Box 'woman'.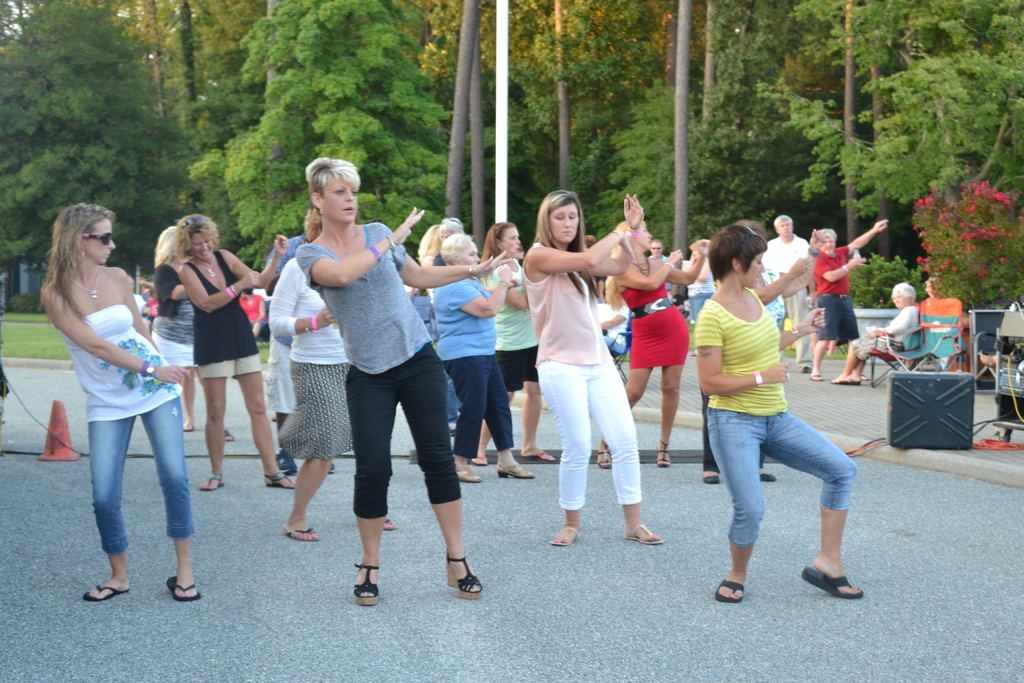
bbox(292, 158, 509, 604).
